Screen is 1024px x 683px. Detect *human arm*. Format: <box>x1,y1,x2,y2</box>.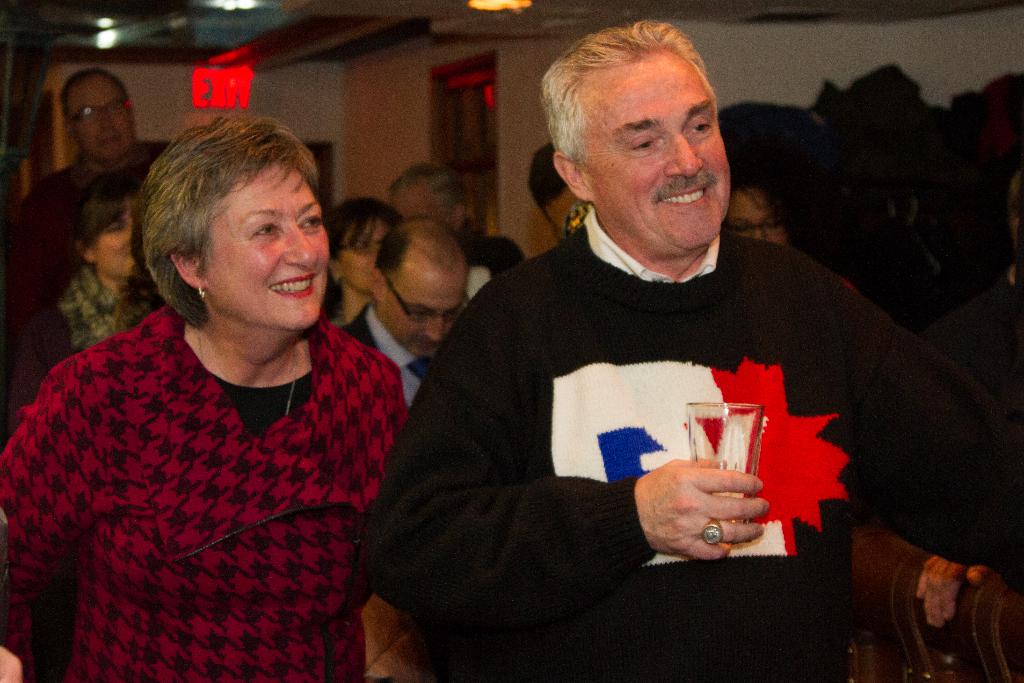
<box>854,299,1020,634</box>.
